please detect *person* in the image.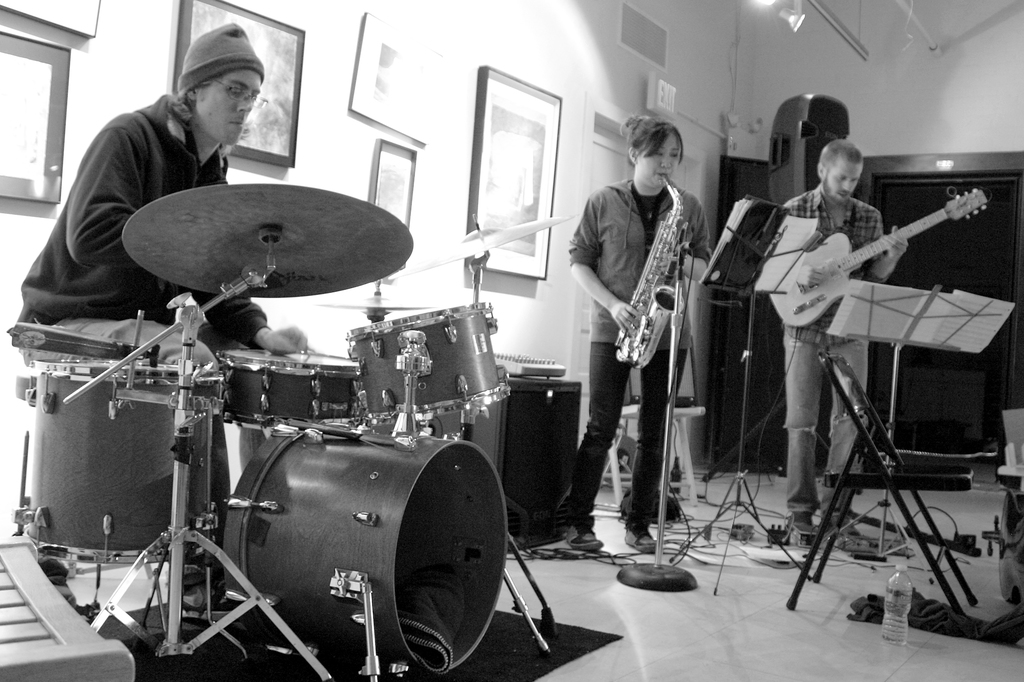
<box>17,23,314,414</box>.
